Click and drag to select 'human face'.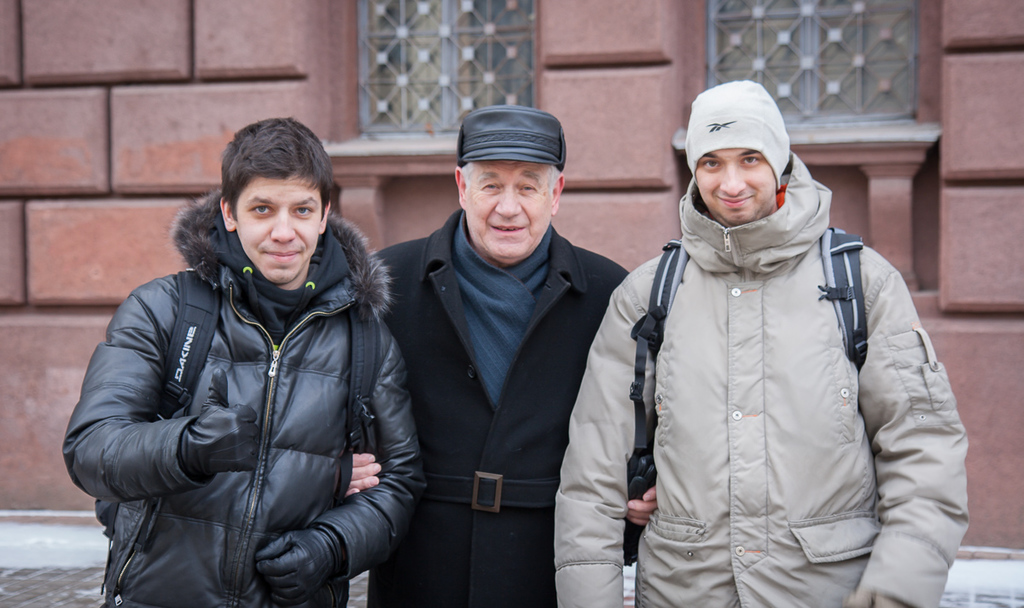
Selection: rect(245, 180, 317, 279).
